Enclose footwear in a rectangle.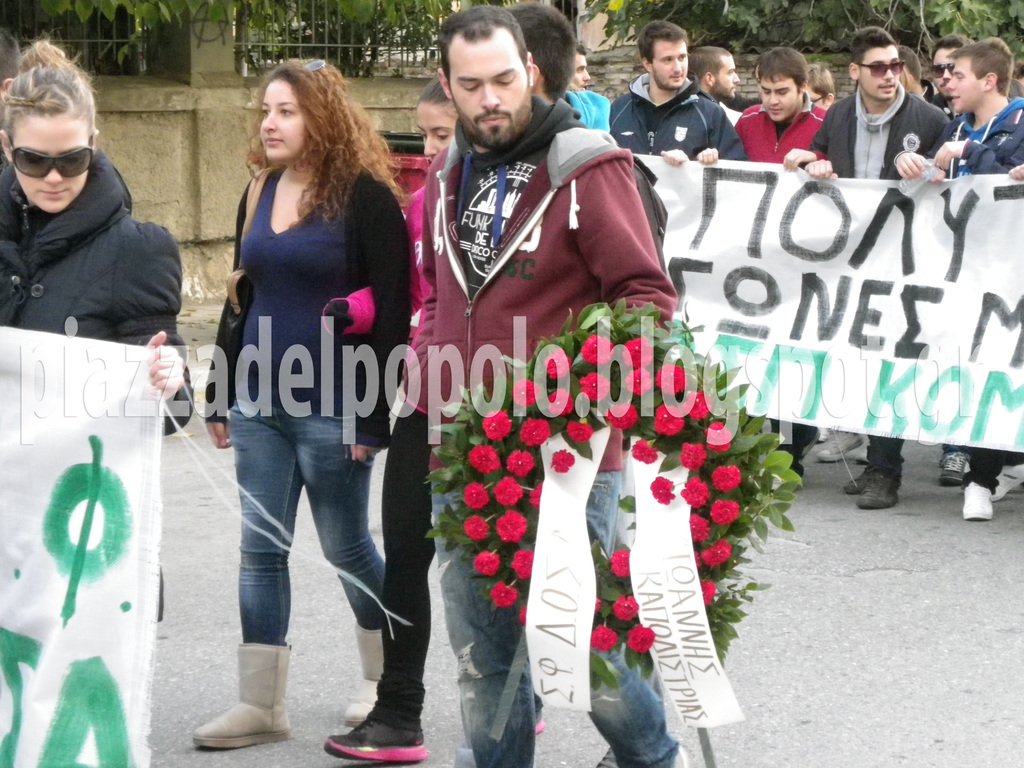
region(197, 657, 284, 761).
